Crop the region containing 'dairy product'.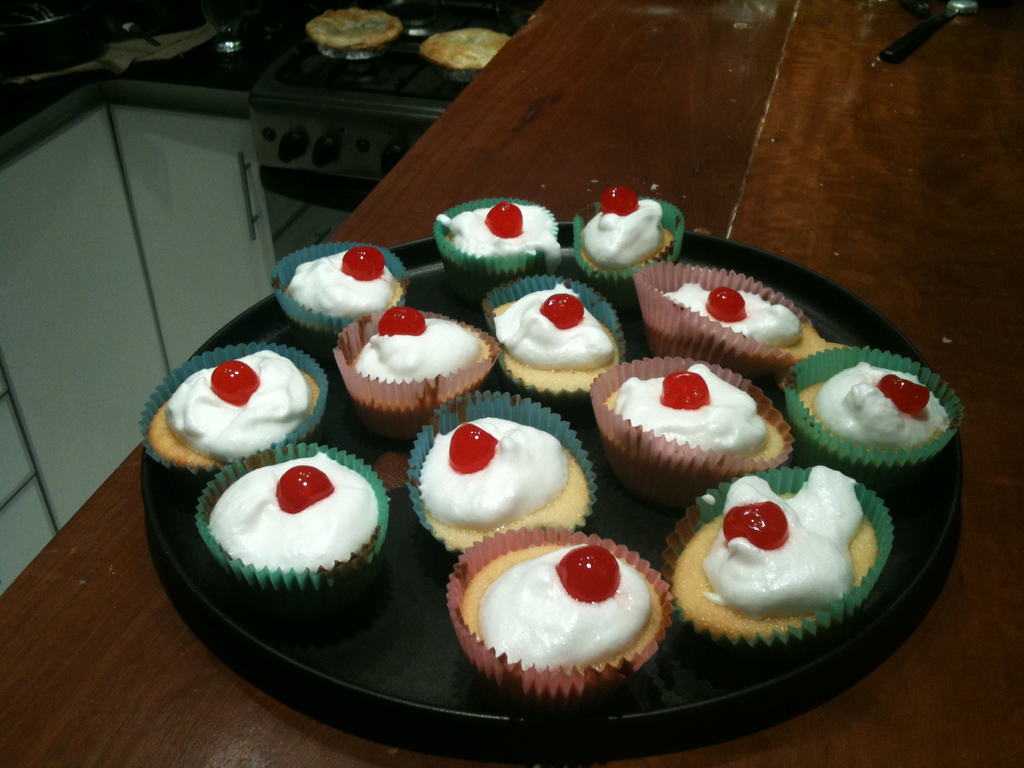
Crop region: {"x1": 505, "y1": 290, "x2": 611, "y2": 369}.
